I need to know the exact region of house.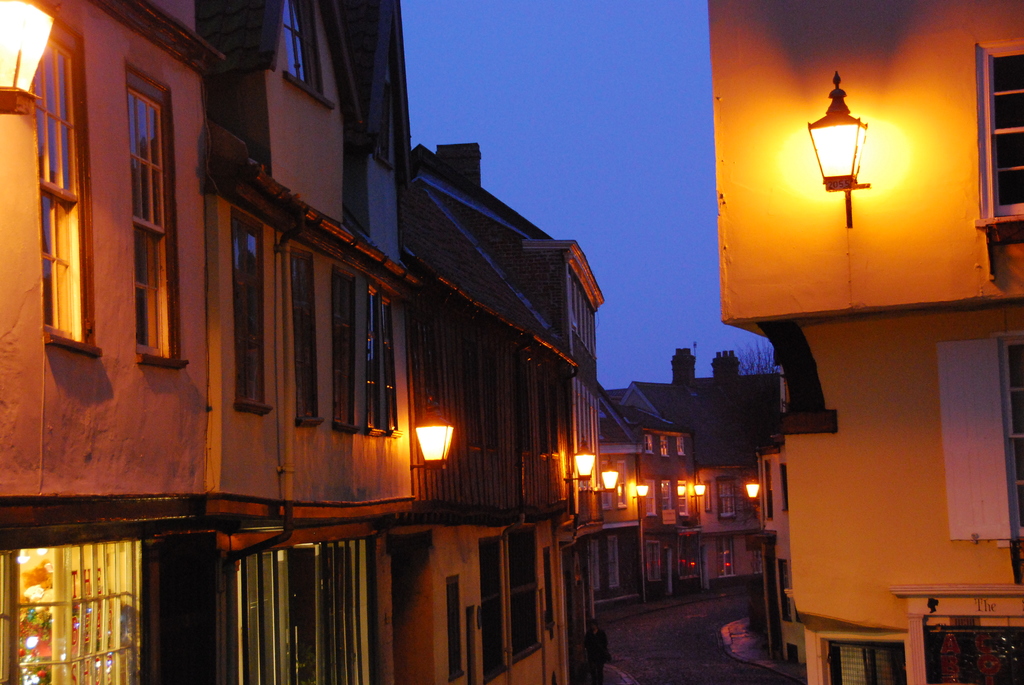
Region: left=0, top=0, right=616, bottom=684.
